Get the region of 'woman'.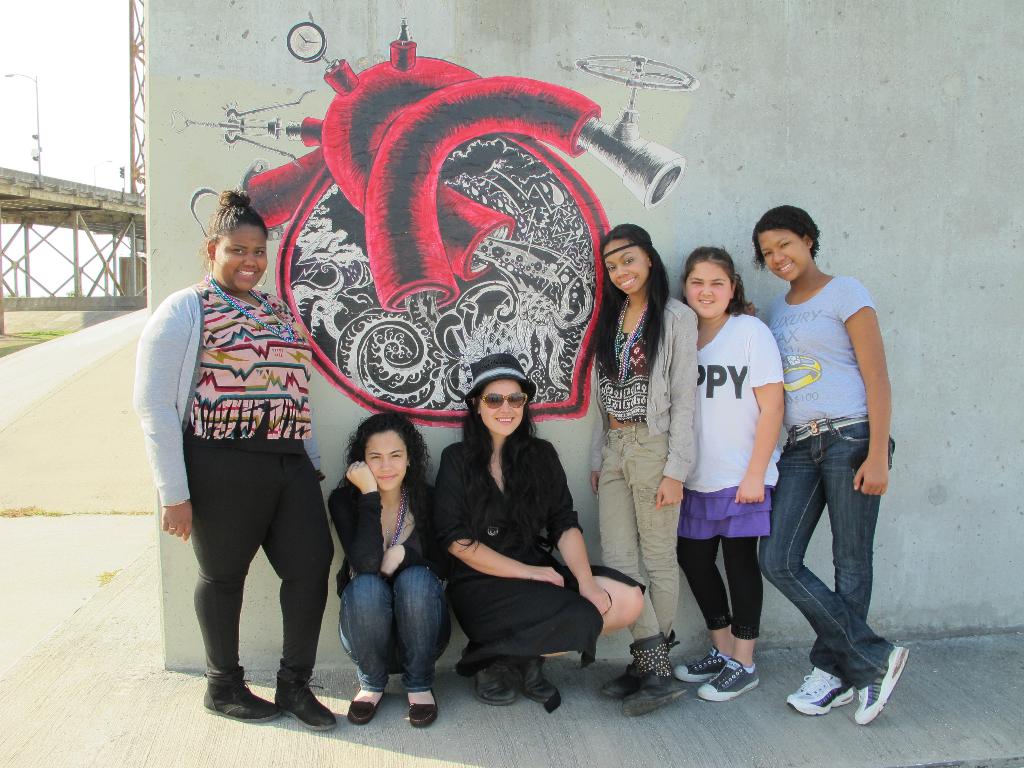
{"x1": 588, "y1": 223, "x2": 705, "y2": 721}.
